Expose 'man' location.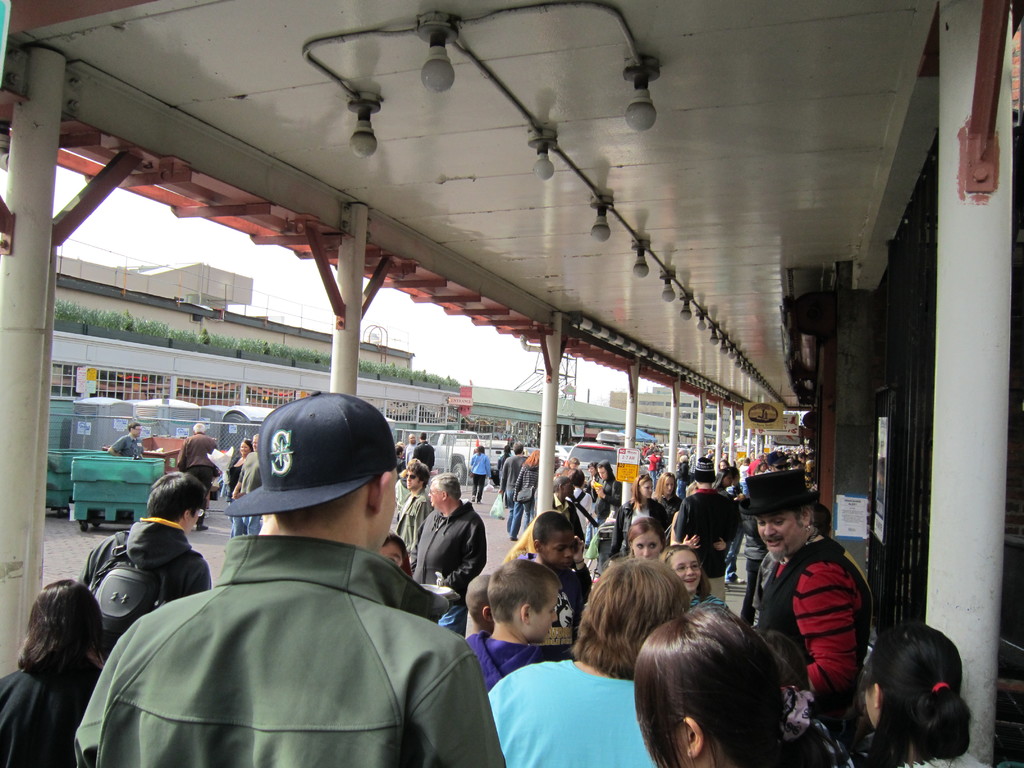
Exposed at 675/456/737/605.
